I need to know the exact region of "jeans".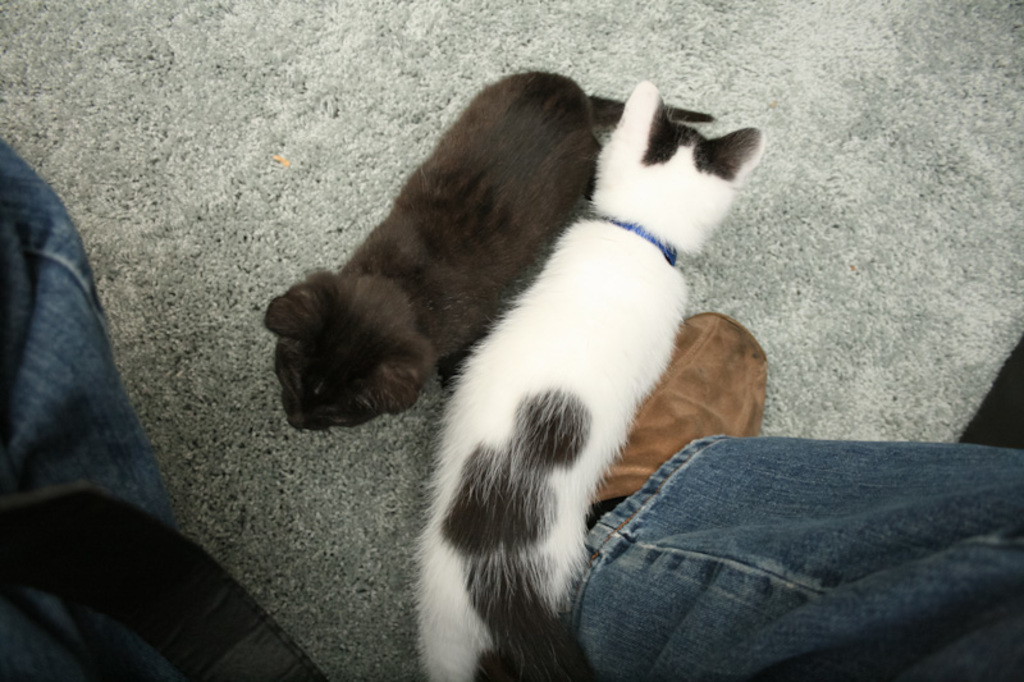
Region: [0,133,1023,681].
